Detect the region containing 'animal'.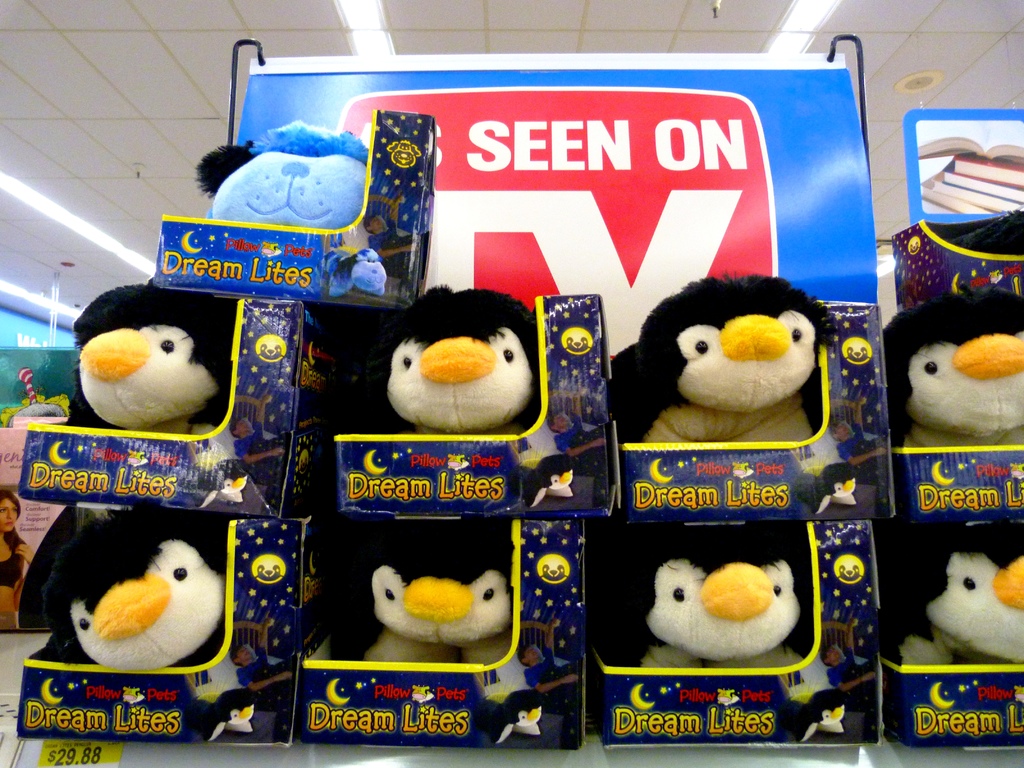
rect(197, 124, 365, 229).
